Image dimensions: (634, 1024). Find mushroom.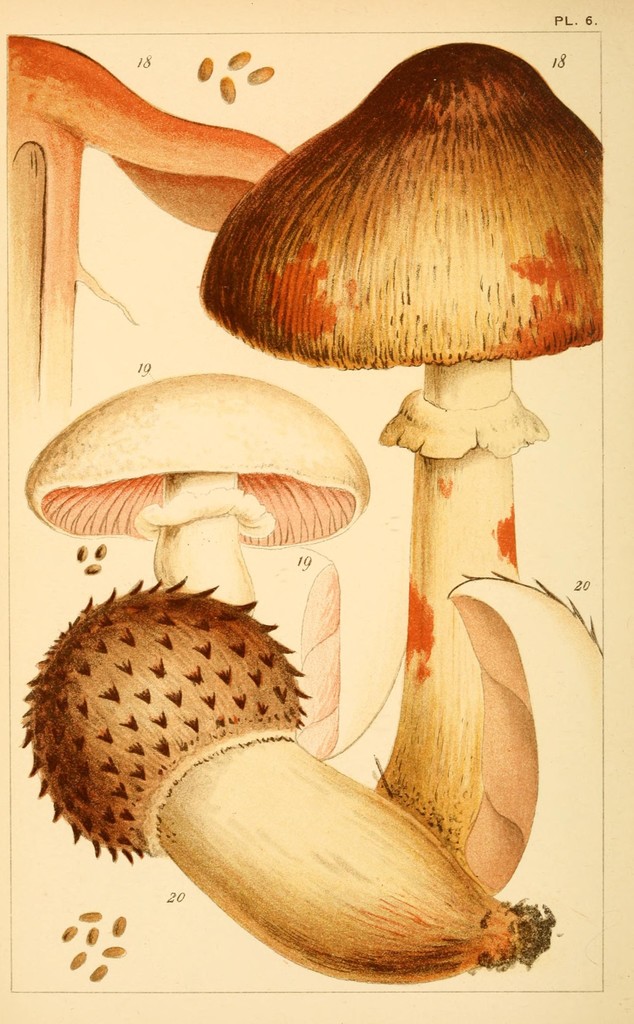
rect(197, 42, 606, 855).
